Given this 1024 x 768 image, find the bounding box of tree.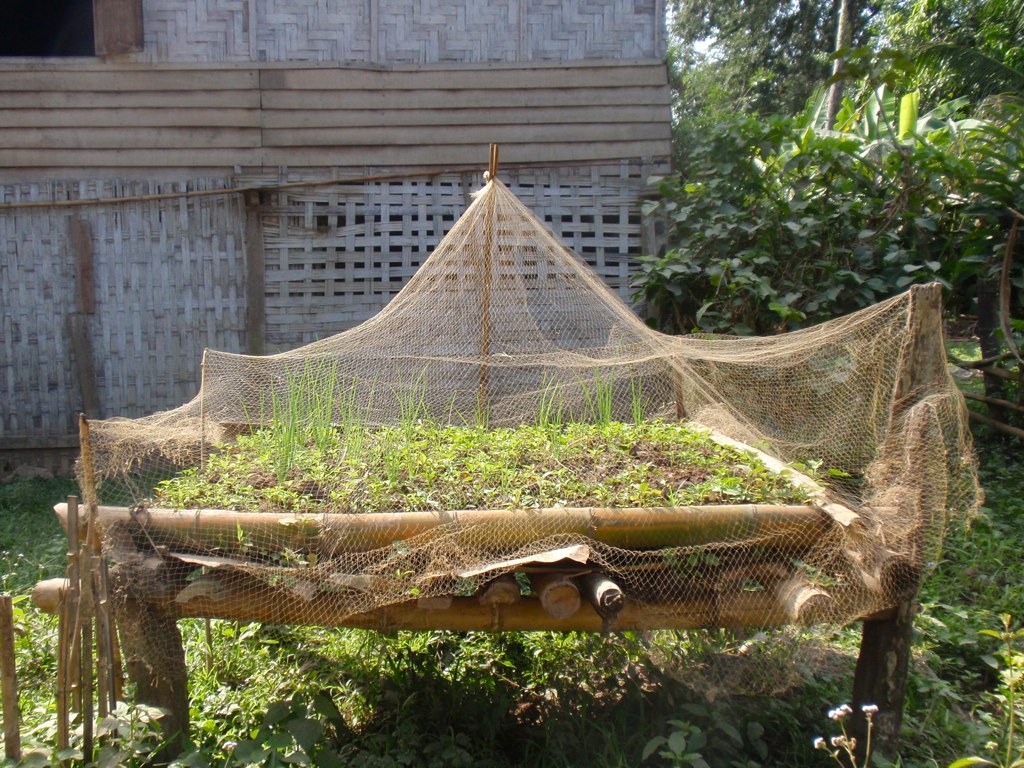
[x1=627, y1=120, x2=1023, y2=340].
